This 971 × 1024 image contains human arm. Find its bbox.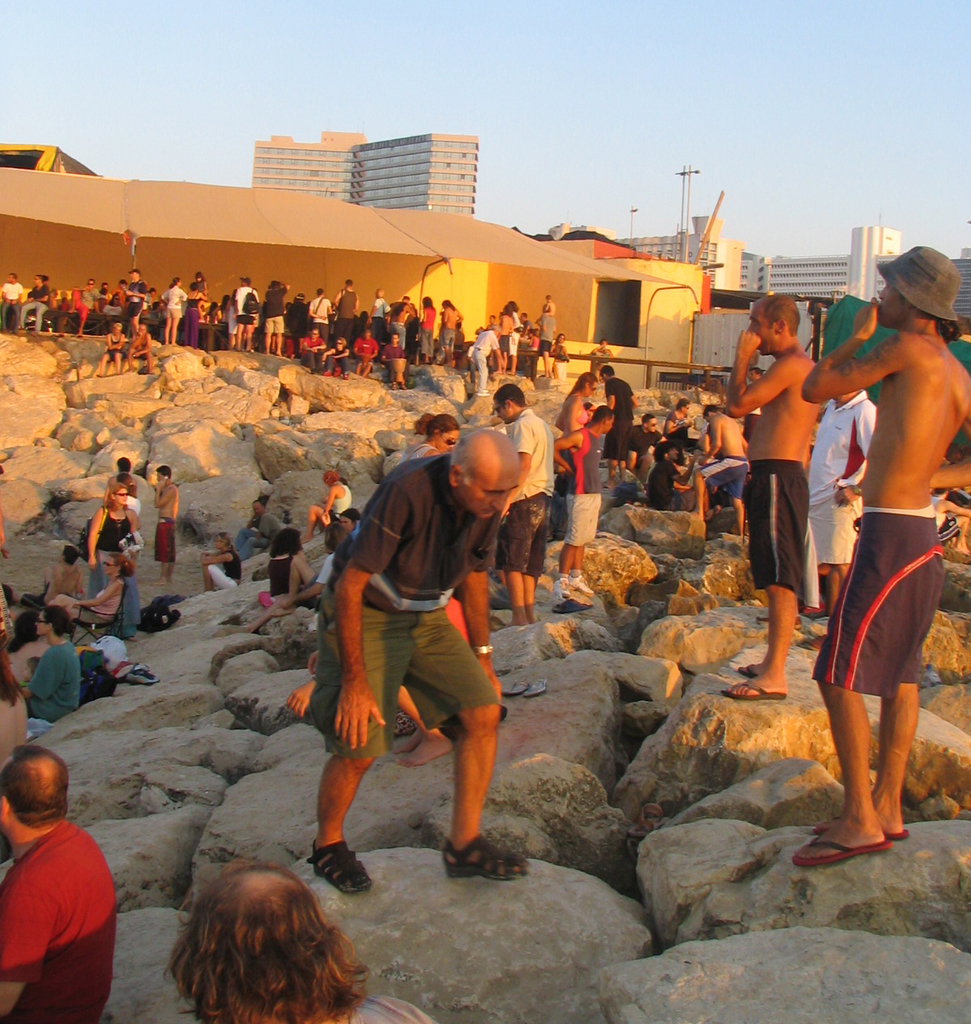
x1=406, y1=299, x2=417, y2=315.
